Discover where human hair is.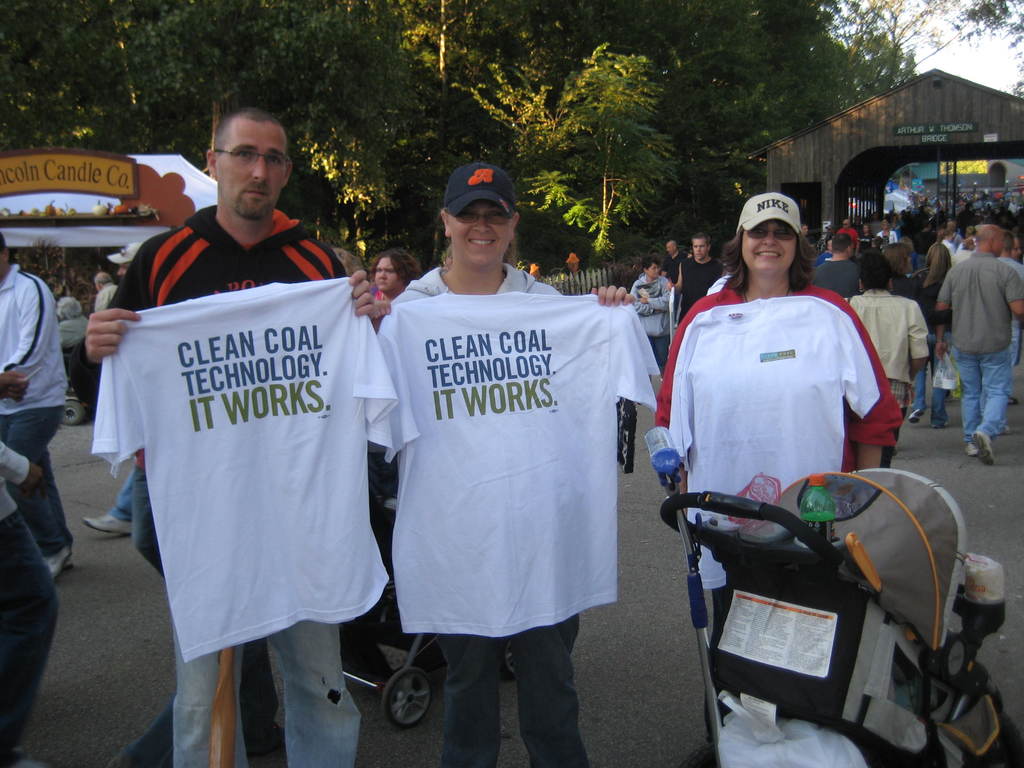
Discovered at {"x1": 938, "y1": 227, "x2": 950, "y2": 240}.
